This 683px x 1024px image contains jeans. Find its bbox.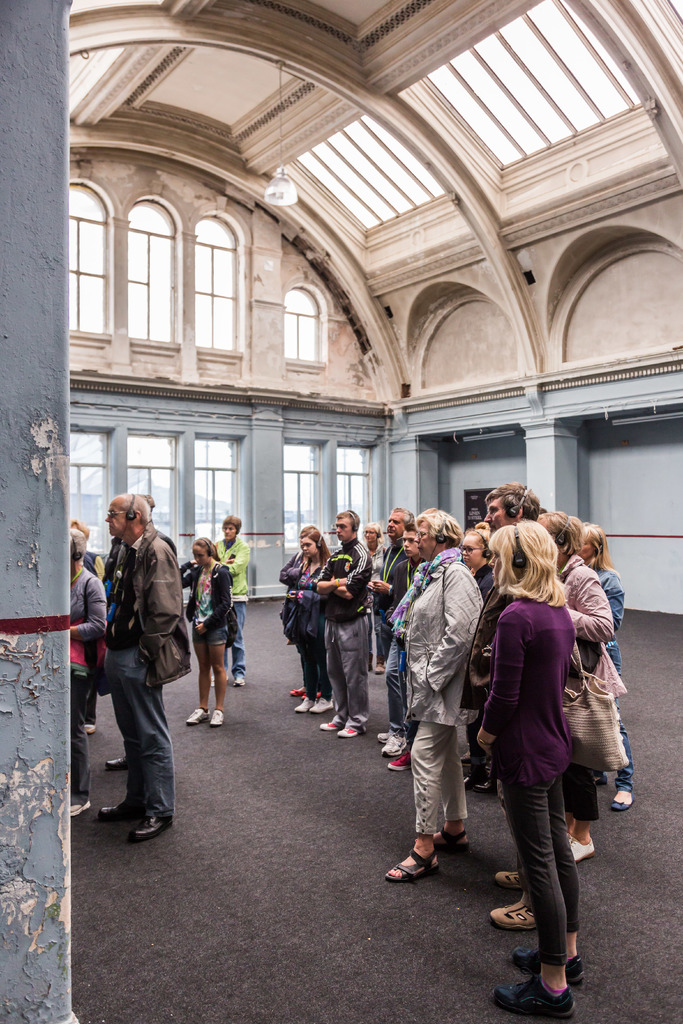
locate(183, 622, 227, 645).
